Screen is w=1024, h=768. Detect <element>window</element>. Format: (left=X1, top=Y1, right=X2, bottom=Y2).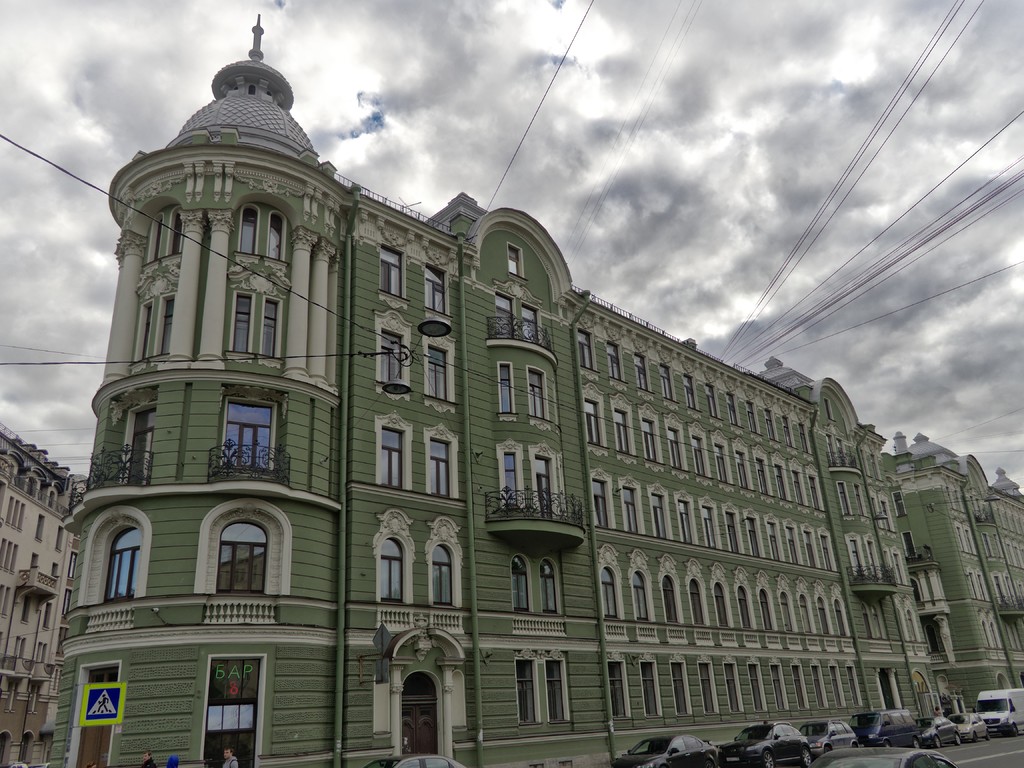
(left=260, top=298, right=282, bottom=357).
